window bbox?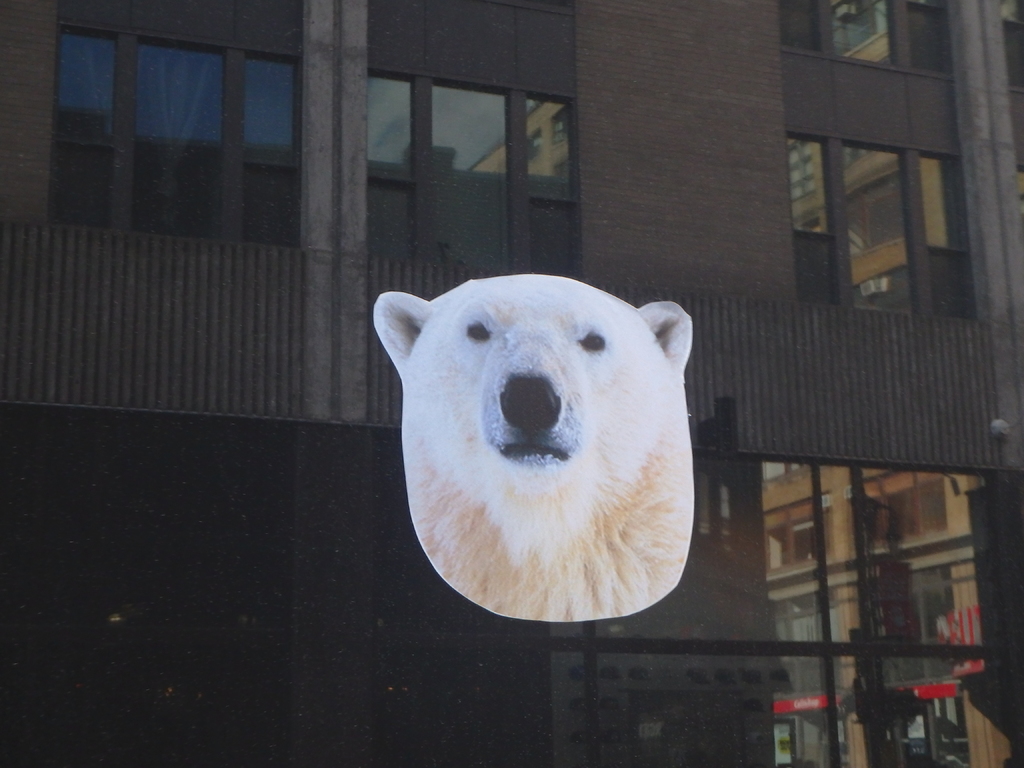
x1=783, y1=141, x2=989, y2=331
